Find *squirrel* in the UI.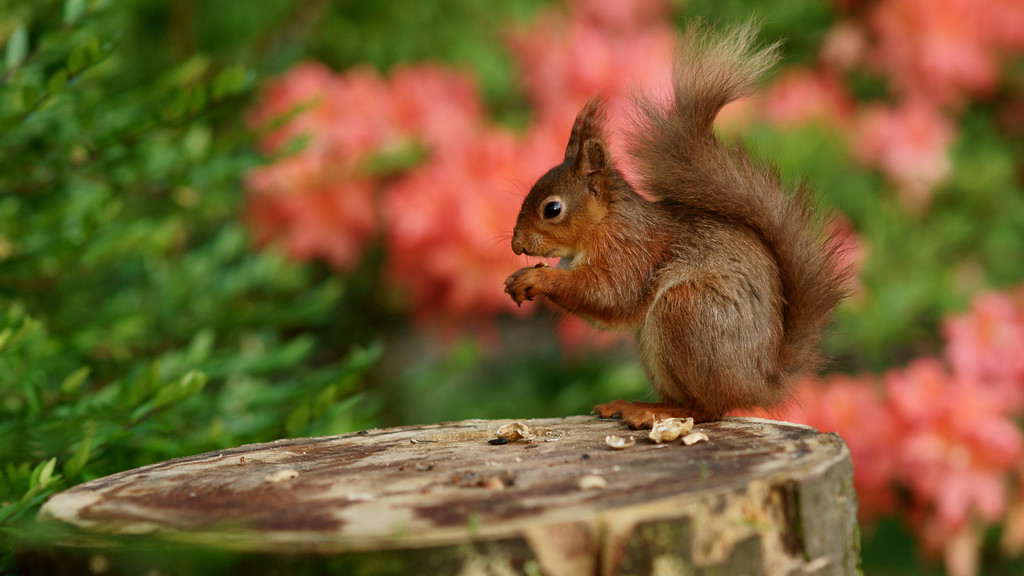
UI element at 486 11 861 426.
